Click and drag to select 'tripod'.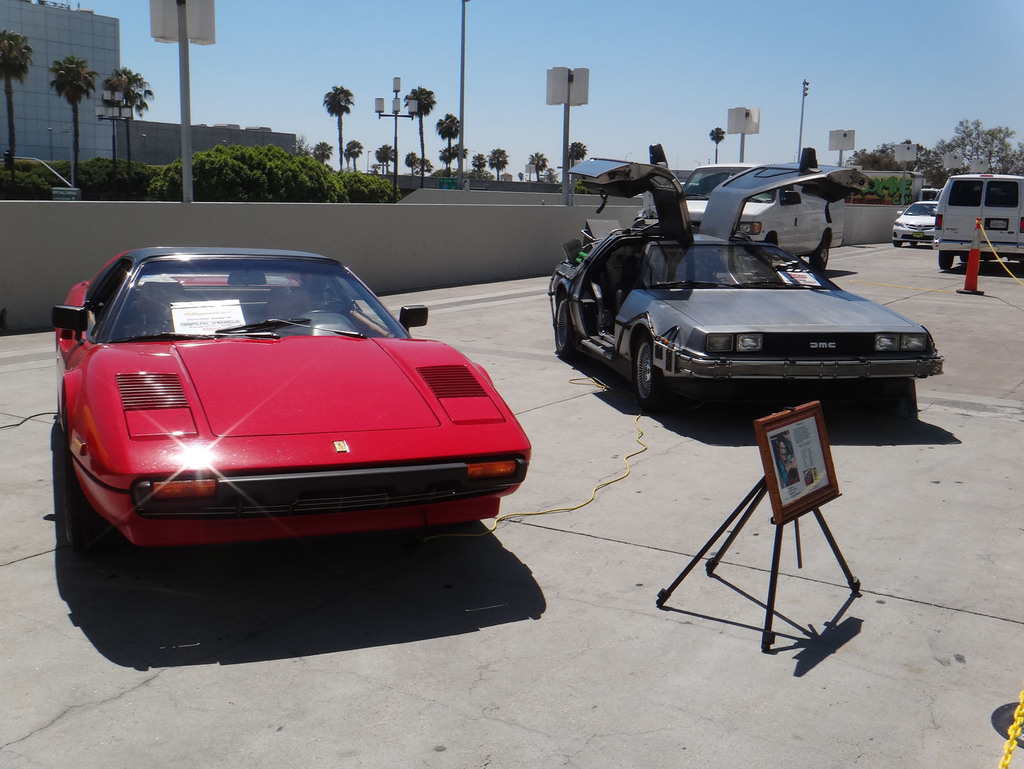
Selection: bbox(655, 476, 866, 656).
